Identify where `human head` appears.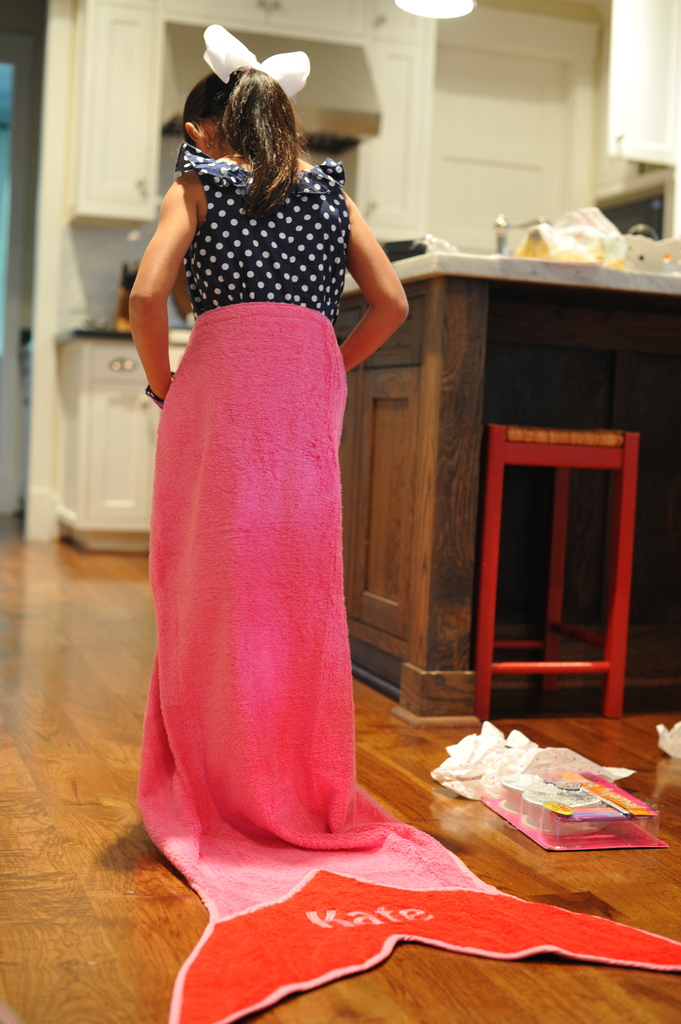
Appears at bbox=(183, 52, 279, 168).
